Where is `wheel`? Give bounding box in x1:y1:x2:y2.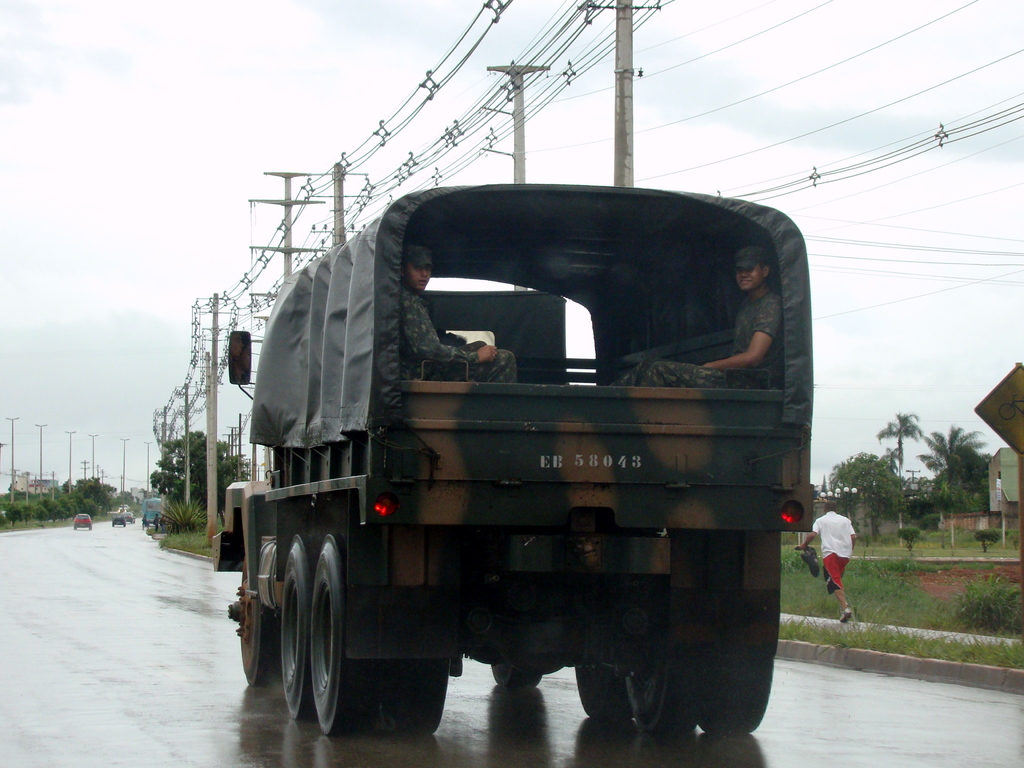
488:663:544:687.
